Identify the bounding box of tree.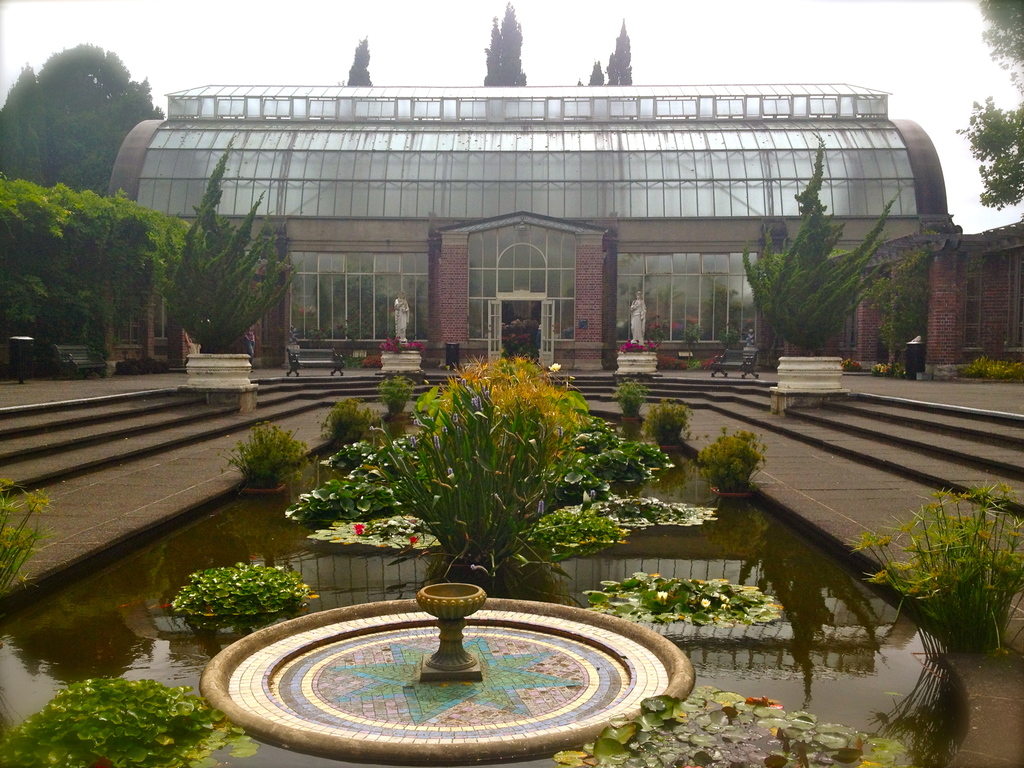
<box>739,131,866,346</box>.
